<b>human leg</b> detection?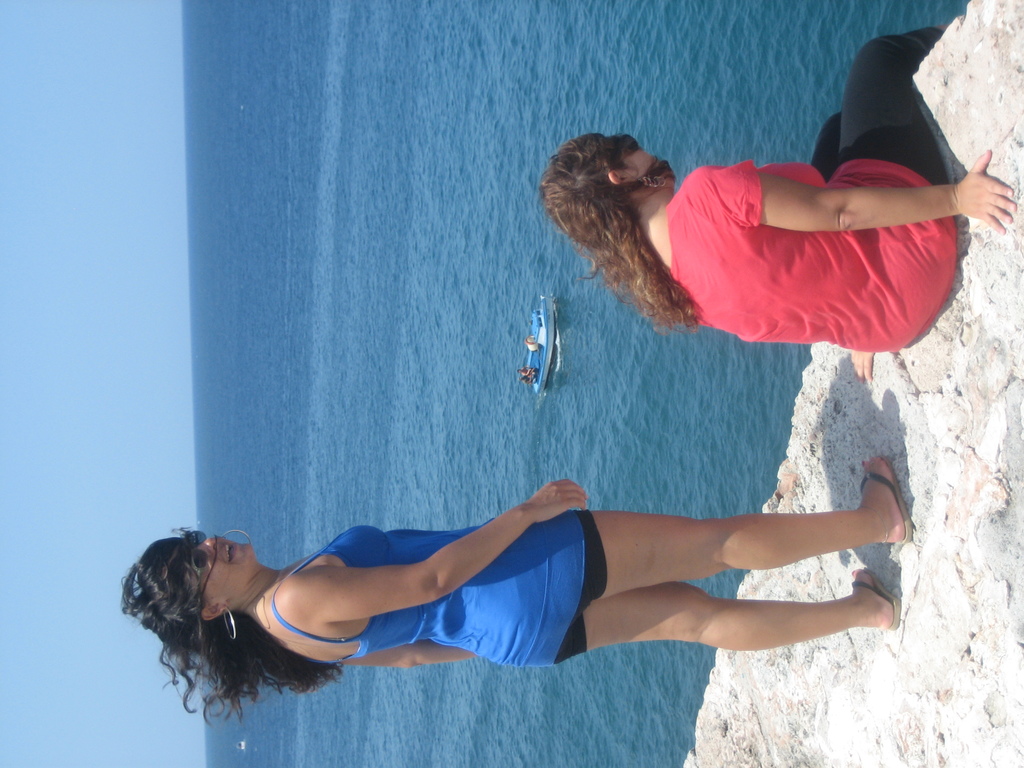
[left=837, top=29, right=945, bottom=296]
